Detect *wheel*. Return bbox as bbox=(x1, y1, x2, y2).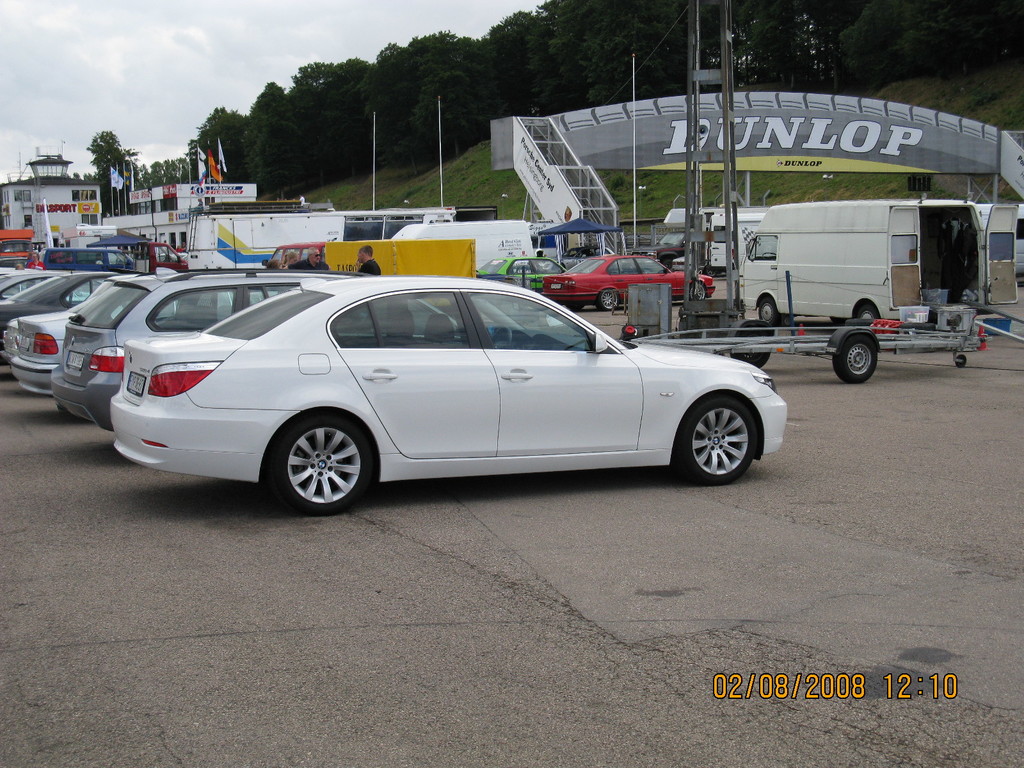
bbox=(568, 296, 583, 312).
